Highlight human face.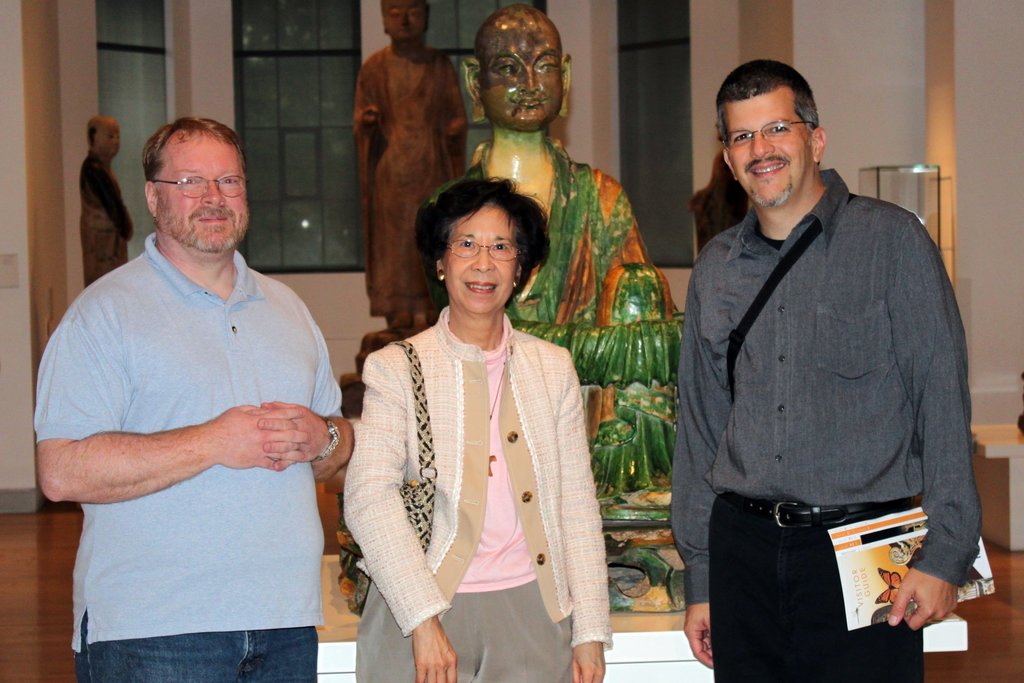
Highlighted region: rect(97, 124, 120, 159).
